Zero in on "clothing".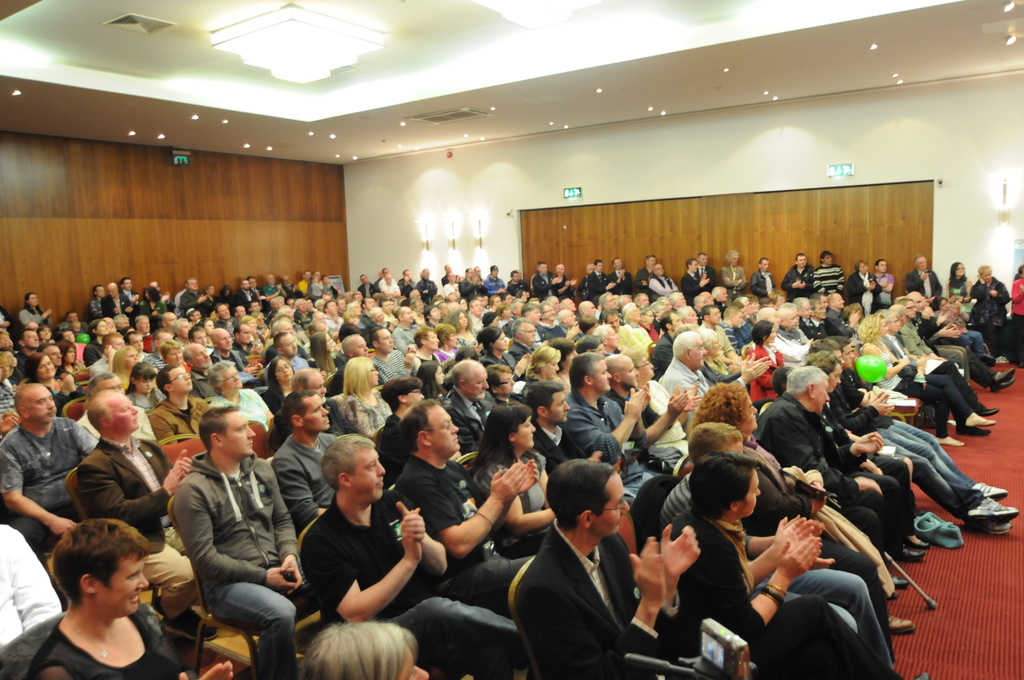
Zeroed in: Rect(164, 410, 302, 677).
